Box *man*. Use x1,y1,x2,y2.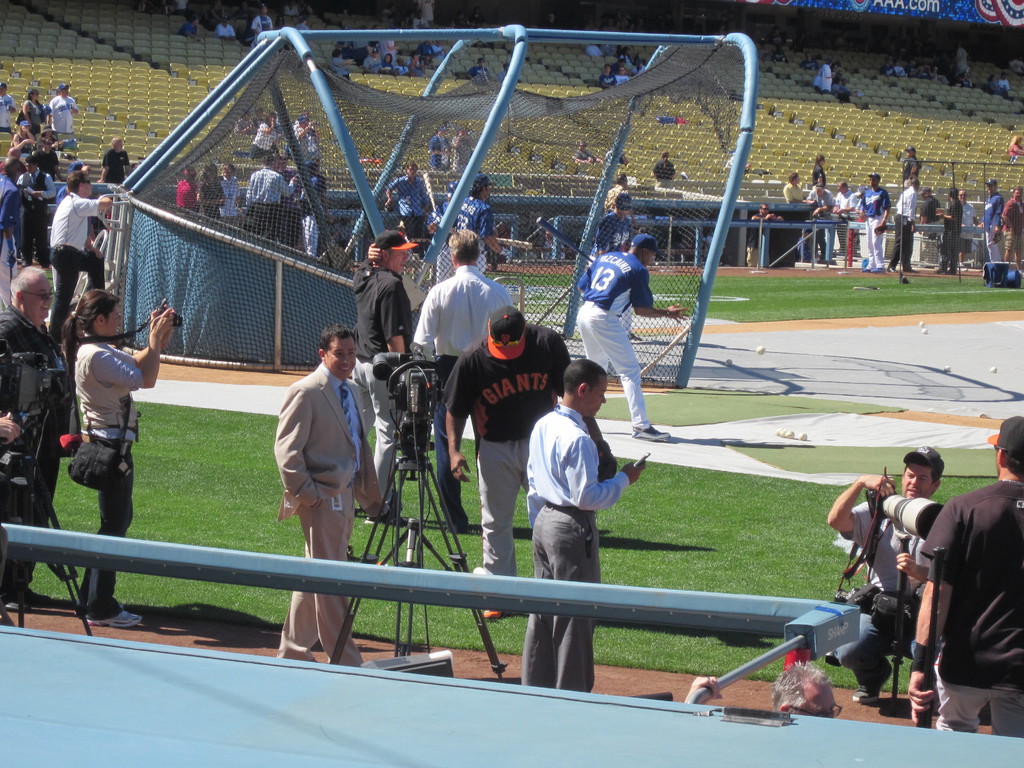
835,68,842,81.
